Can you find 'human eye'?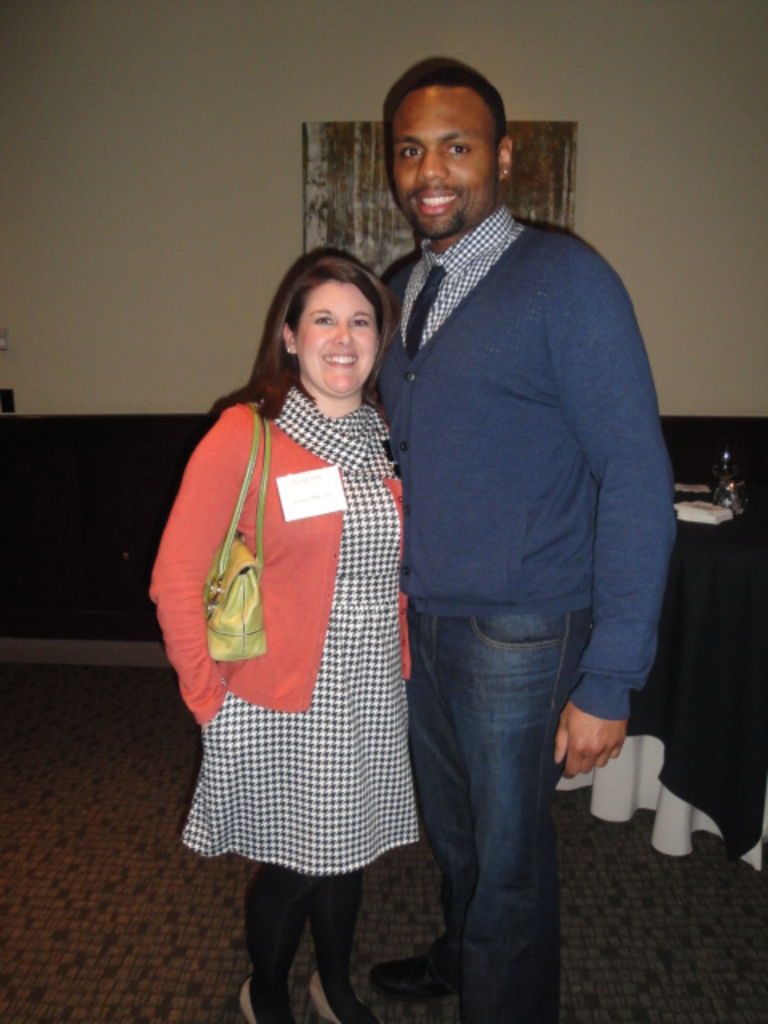
Yes, bounding box: <region>438, 139, 469, 162</region>.
